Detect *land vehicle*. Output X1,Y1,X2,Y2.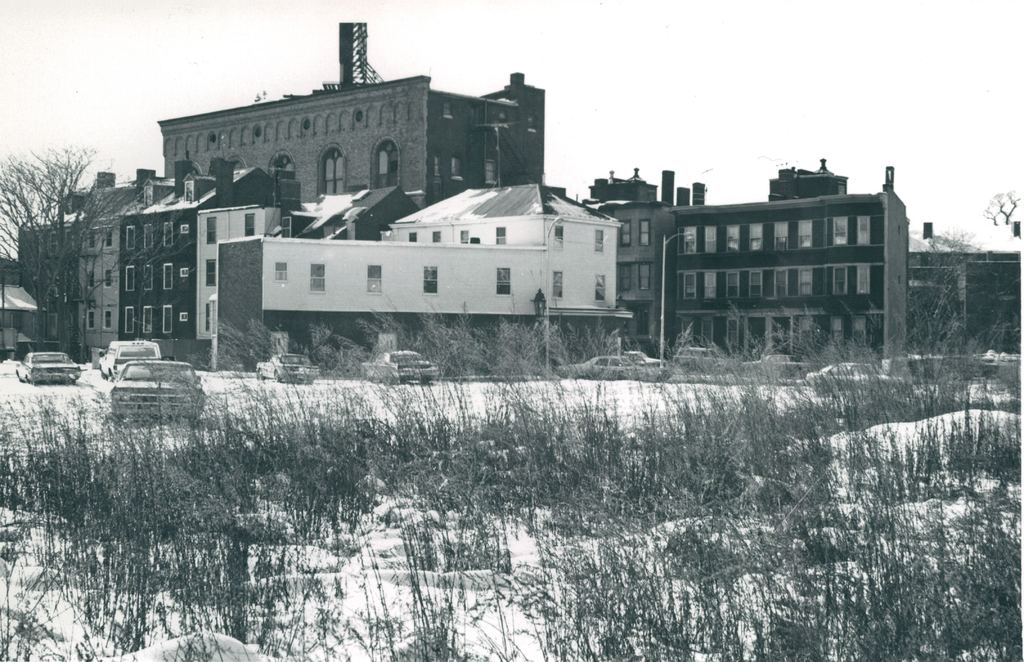
99,341,157,382.
